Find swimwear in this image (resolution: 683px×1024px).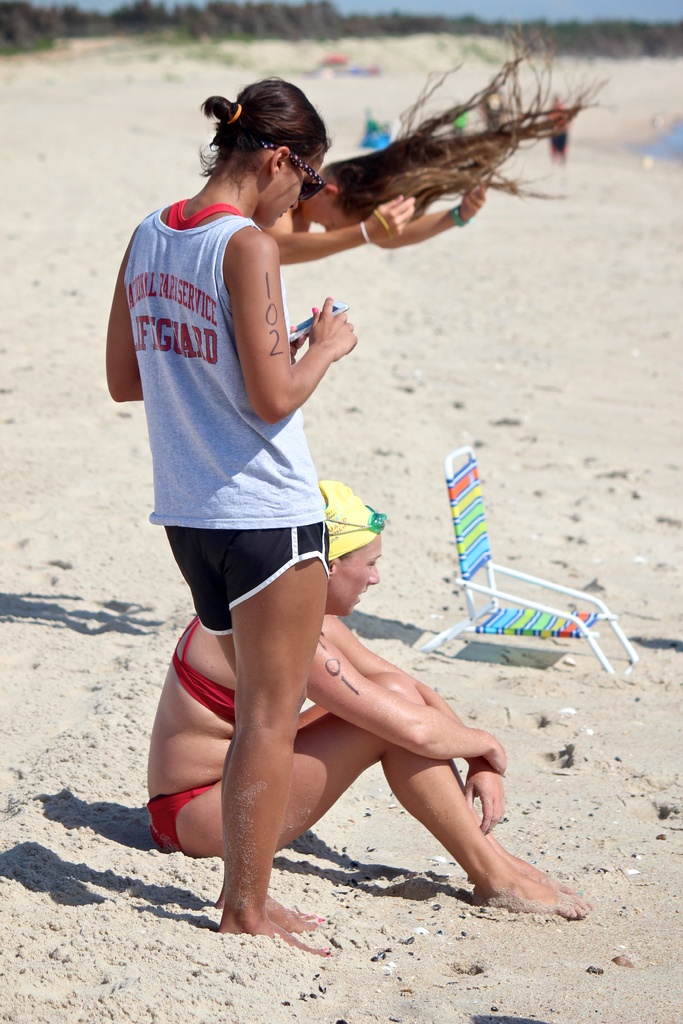
detection(170, 607, 235, 725).
